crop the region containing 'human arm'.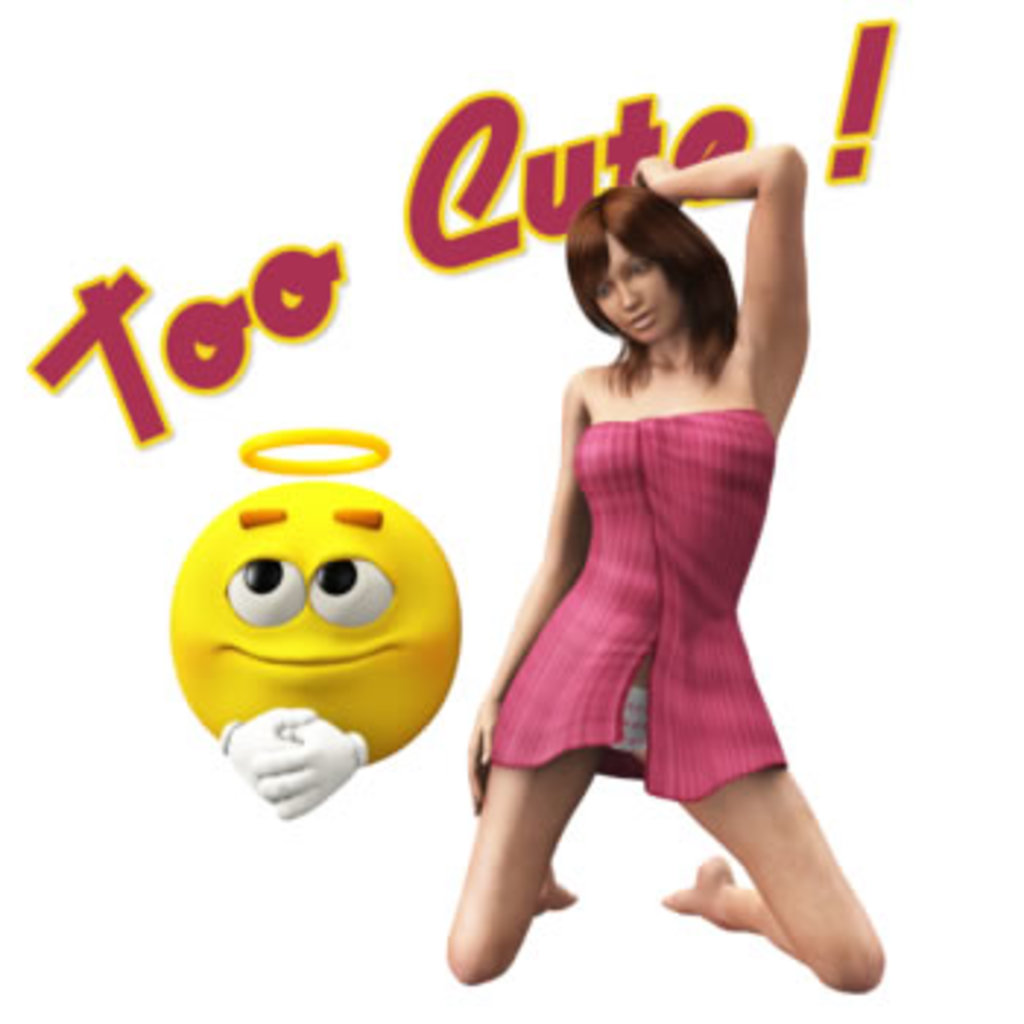
Crop region: 465/372/591/810.
